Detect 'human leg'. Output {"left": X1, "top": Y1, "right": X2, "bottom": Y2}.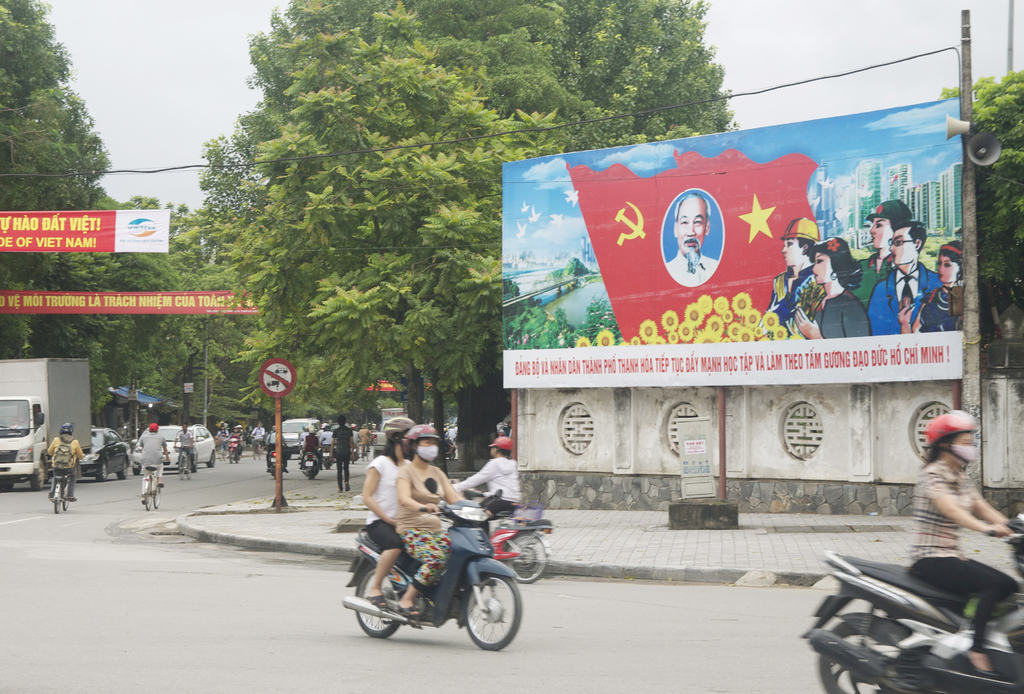
{"left": 176, "top": 445, "right": 184, "bottom": 465}.
